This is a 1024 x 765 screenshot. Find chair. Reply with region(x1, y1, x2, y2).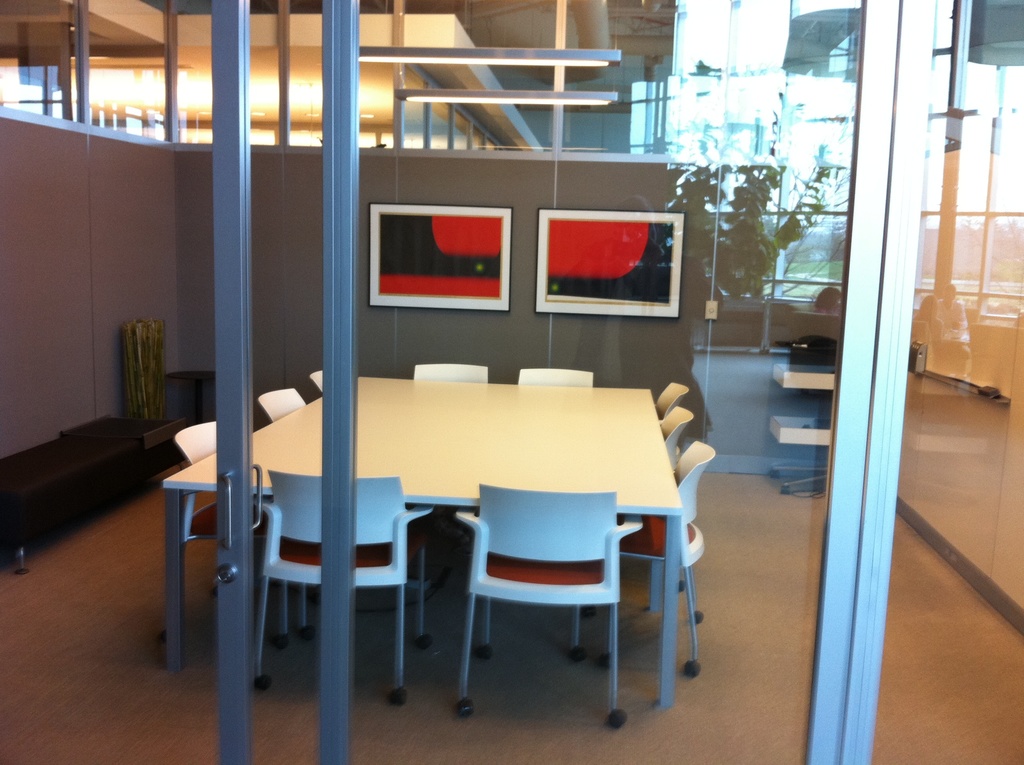
region(661, 403, 694, 590).
